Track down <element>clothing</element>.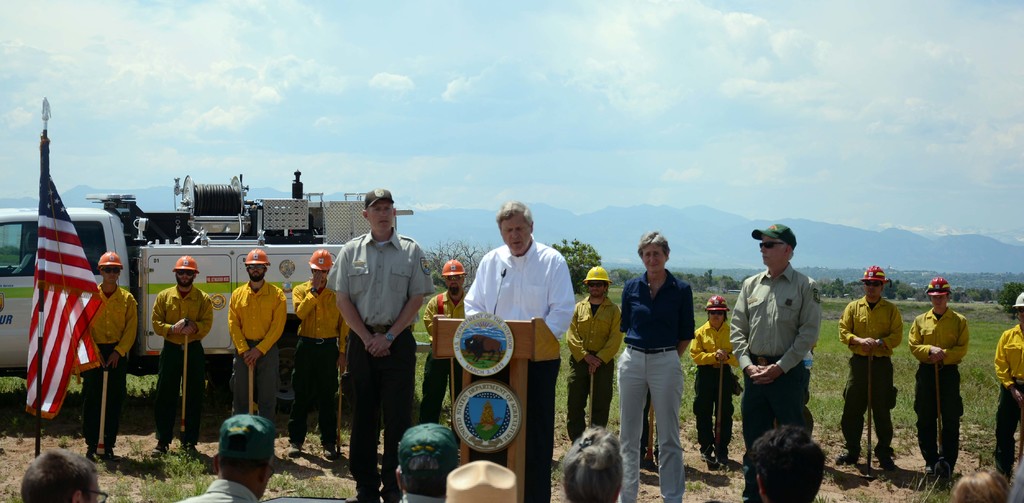
Tracked to 847,267,912,460.
